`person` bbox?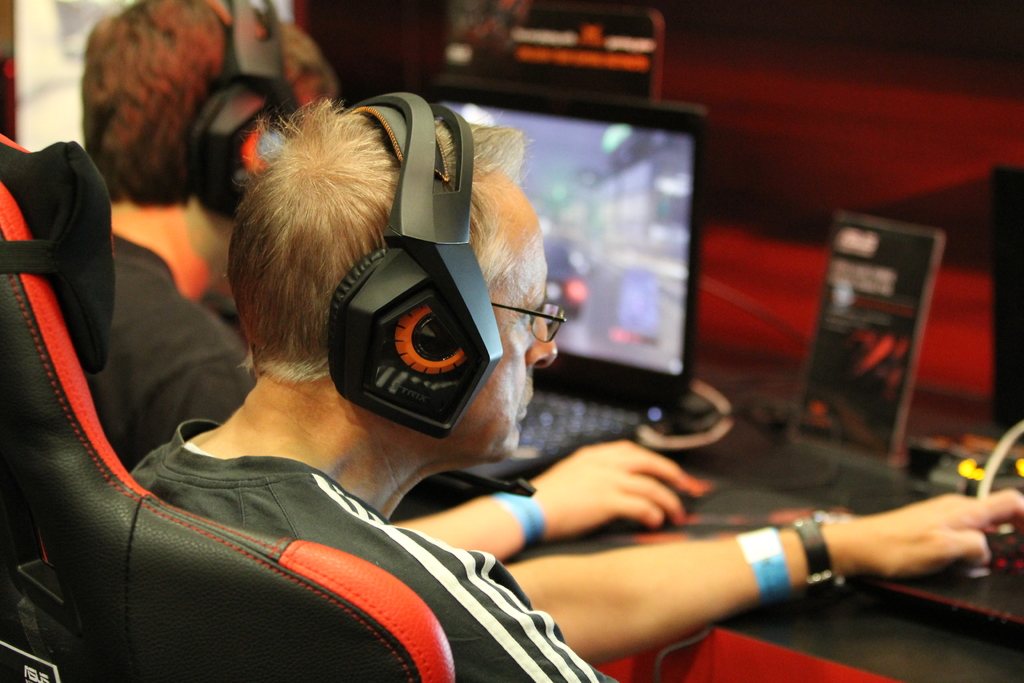
129,96,1023,682
